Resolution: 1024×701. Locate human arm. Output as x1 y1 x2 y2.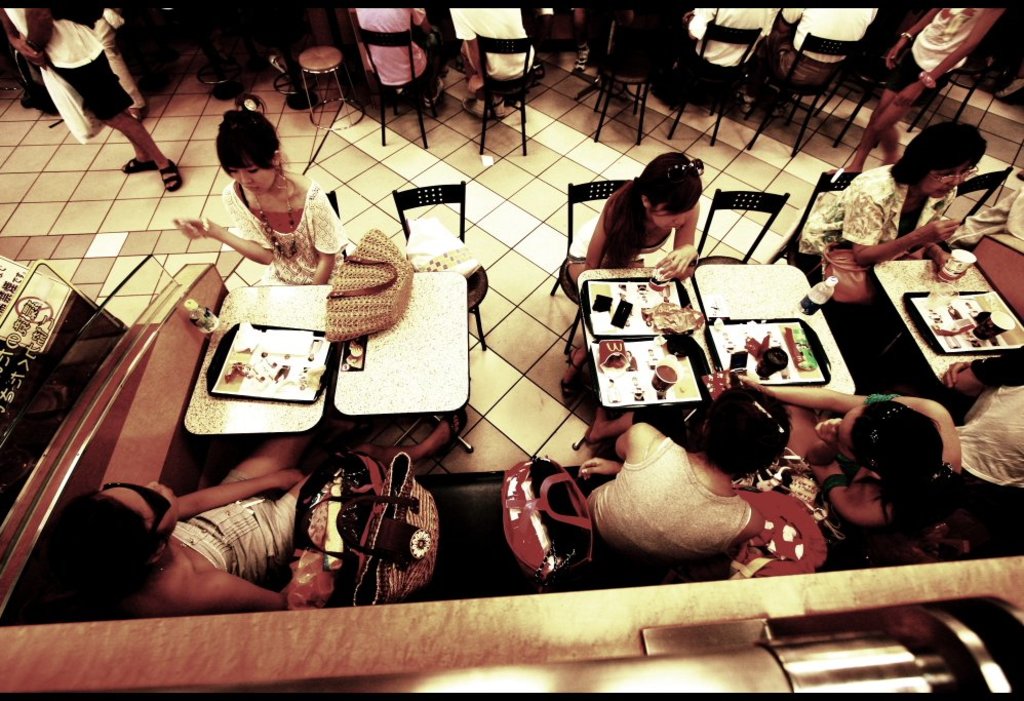
300 189 354 291.
